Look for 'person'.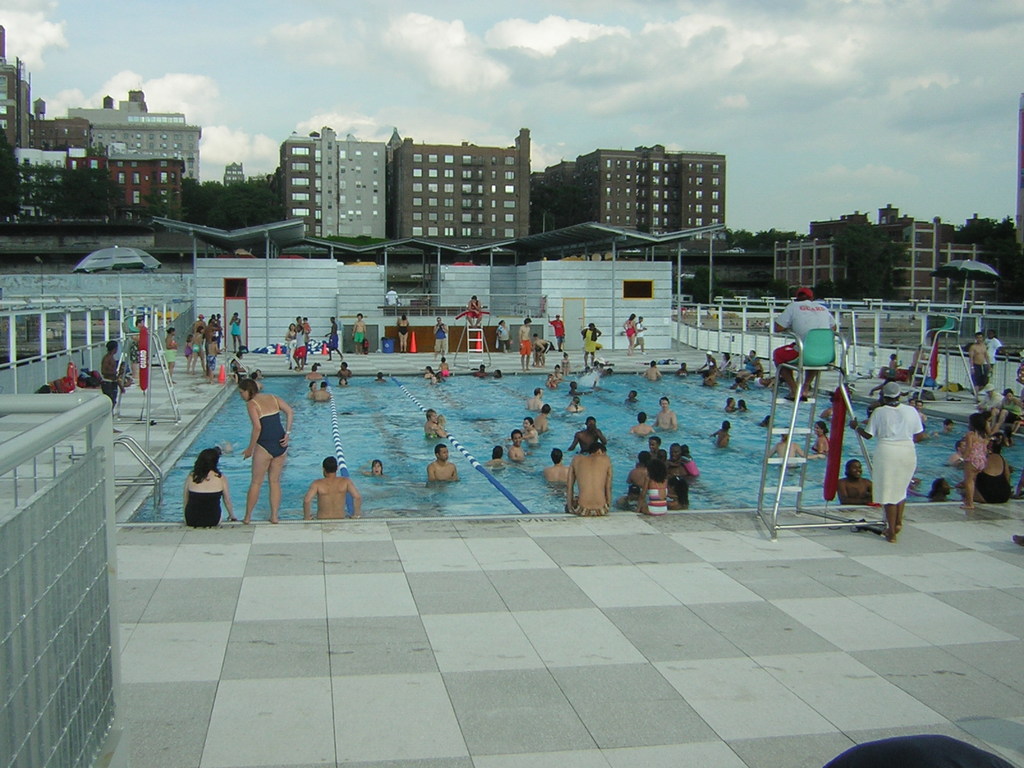
Found: [x1=207, y1=316, x2=222, y2=335].
